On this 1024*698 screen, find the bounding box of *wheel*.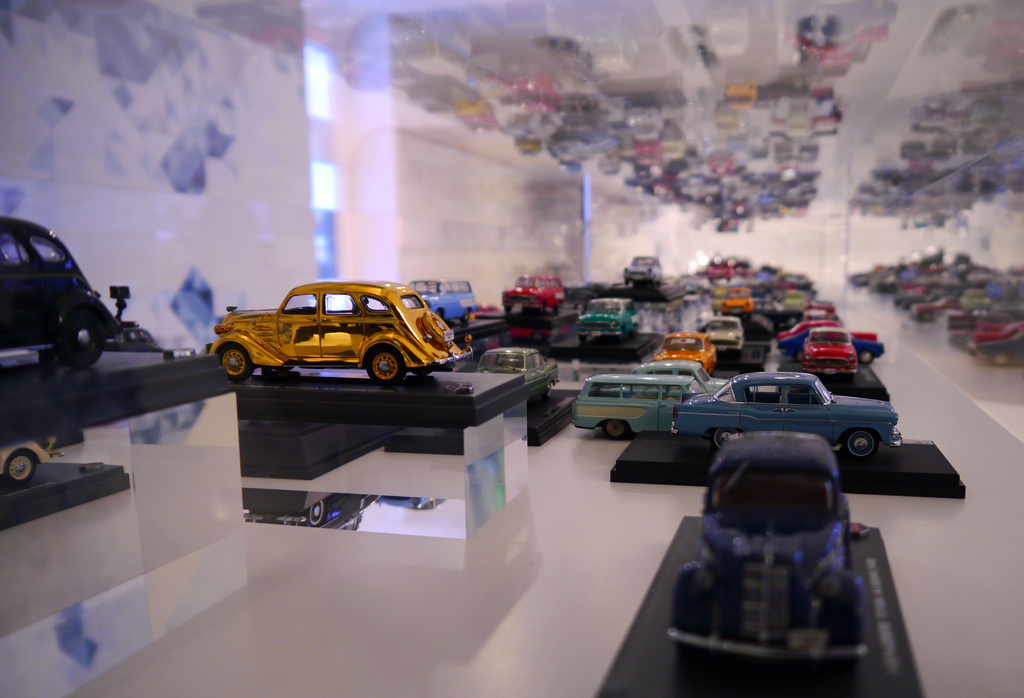
Bounding box: pyautogui.locateOnScreen(796, 350, 804, 362).
